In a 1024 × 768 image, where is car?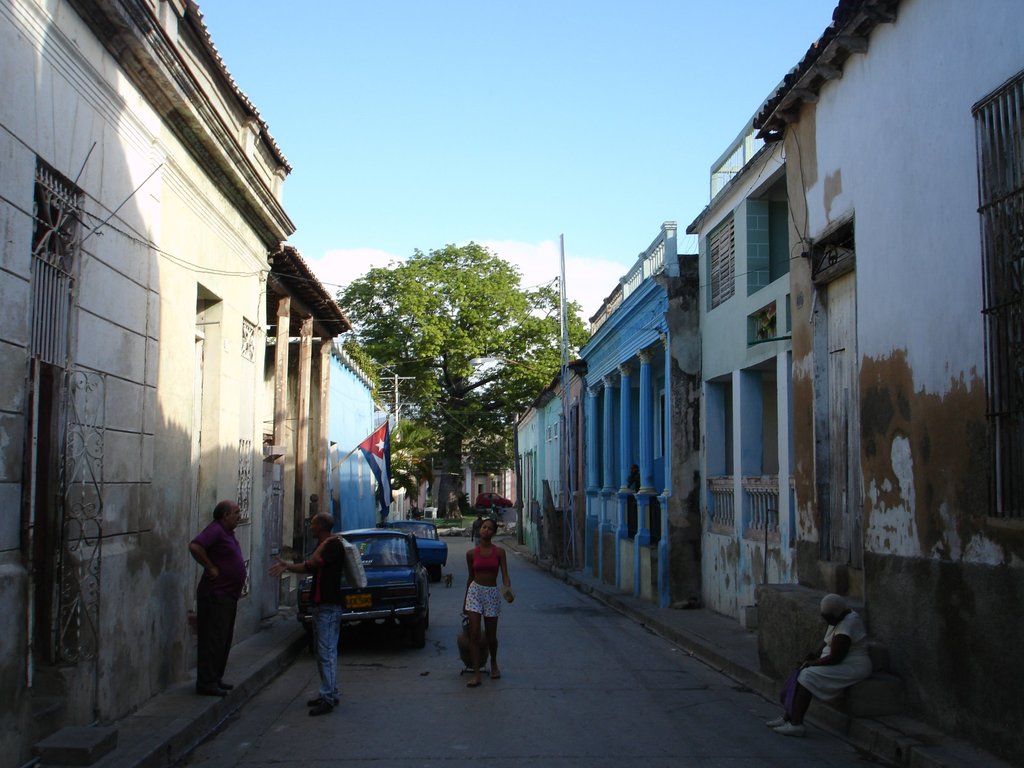
{"x1": 476, "y1": 492, "x2": 510, "y2": 508}.
